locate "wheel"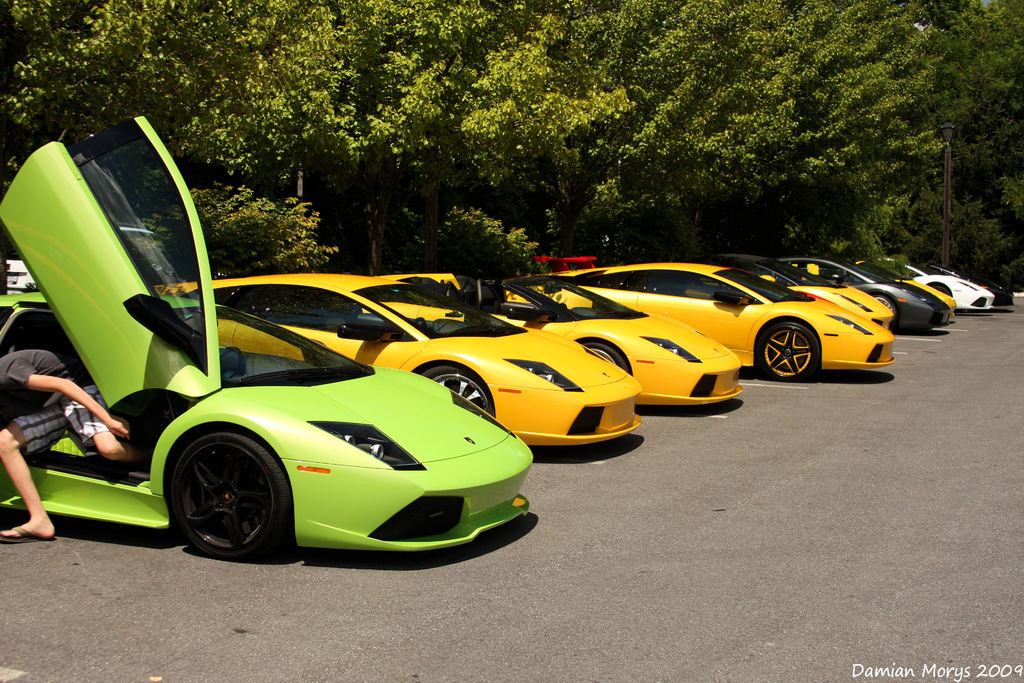
box(154, 425, 285, 558)
